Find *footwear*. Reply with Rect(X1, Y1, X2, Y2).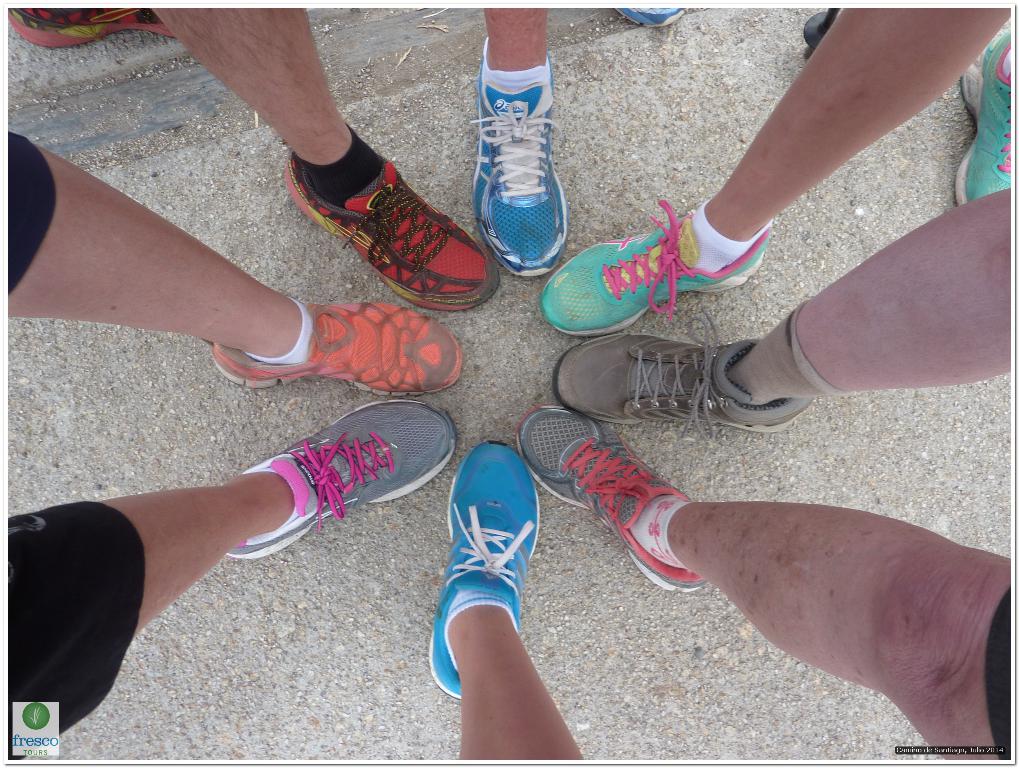
Rect(472, 53, 569, 278).
